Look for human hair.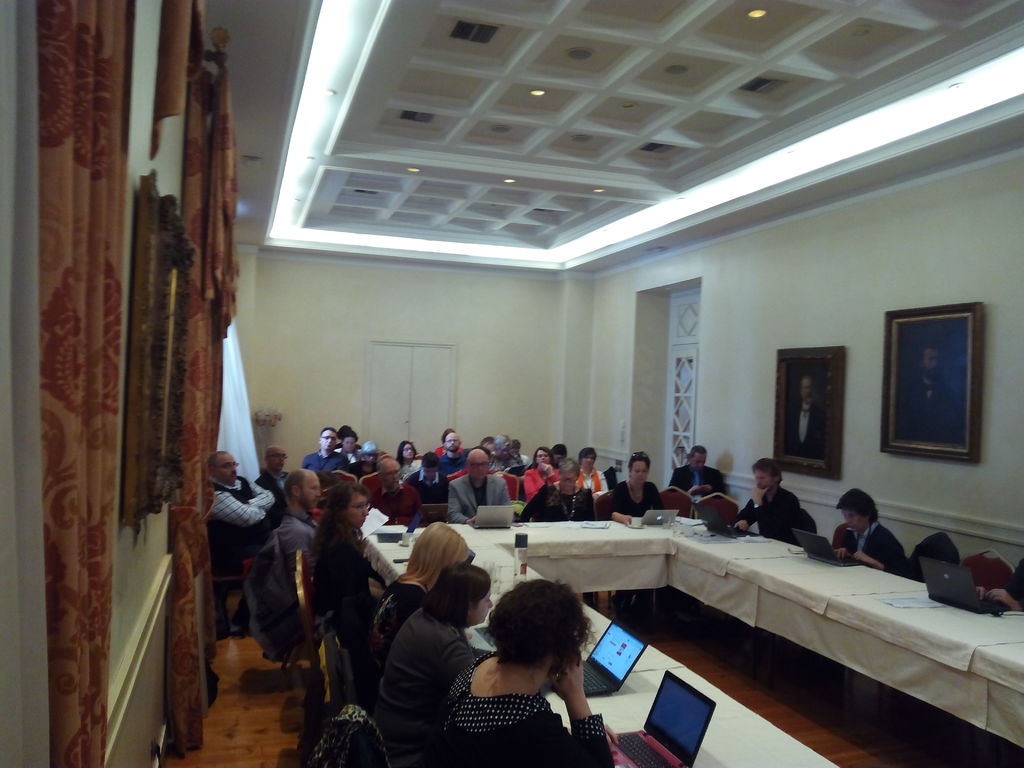
Found: {"left": 207, "top": 450, "right": 227, "bottom": 476}.
